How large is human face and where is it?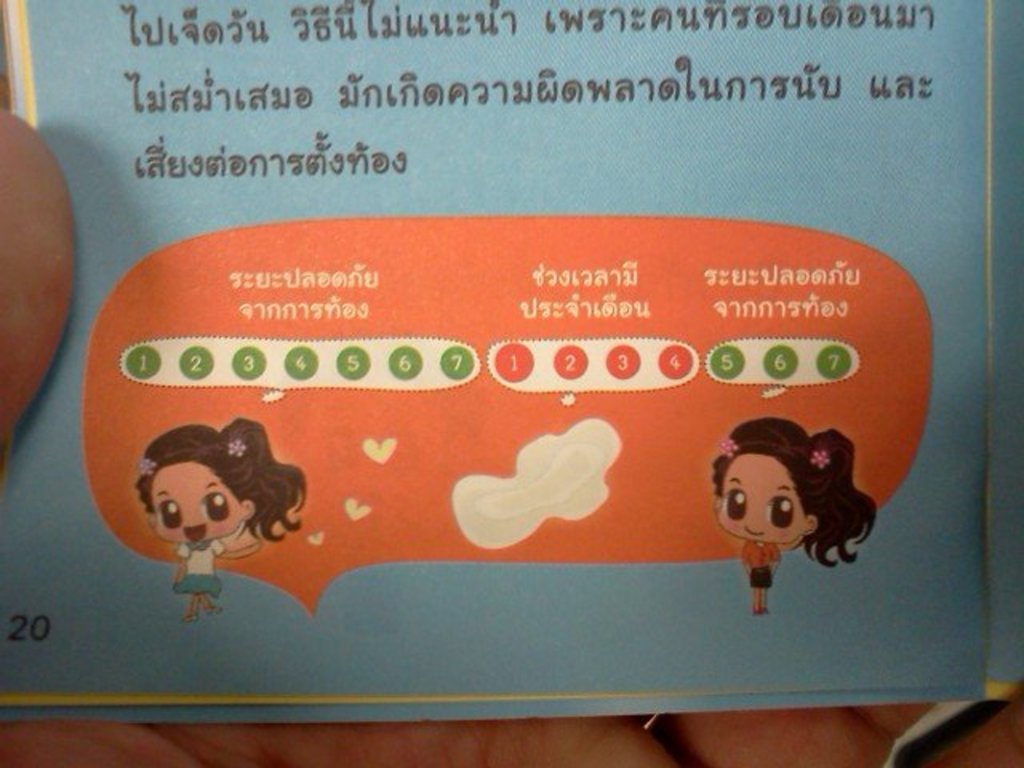
Bounding box: <box>154,466,240,546</box>.
